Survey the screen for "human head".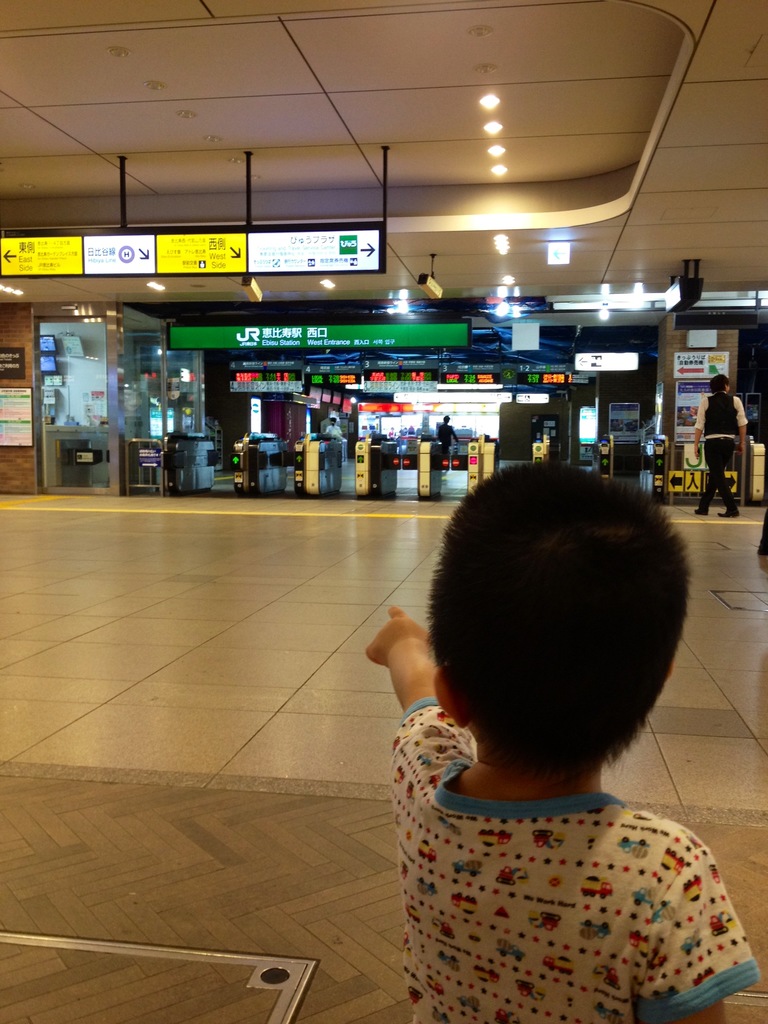
Survey found: crop(708, 370, 732, 390).
